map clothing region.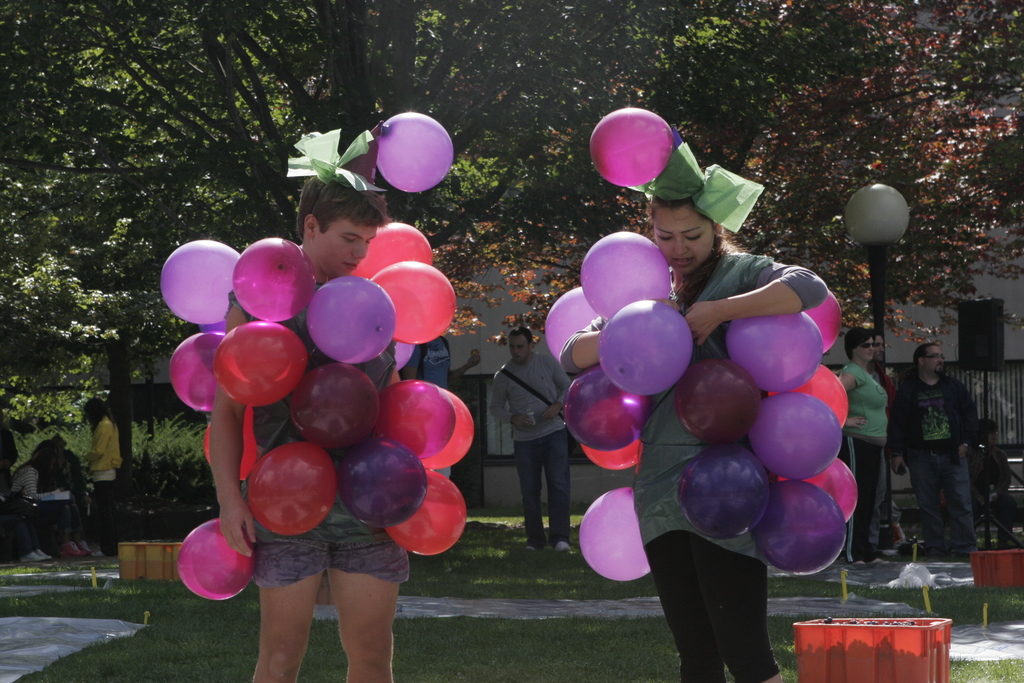
Mapped to 837:362:881:568.
